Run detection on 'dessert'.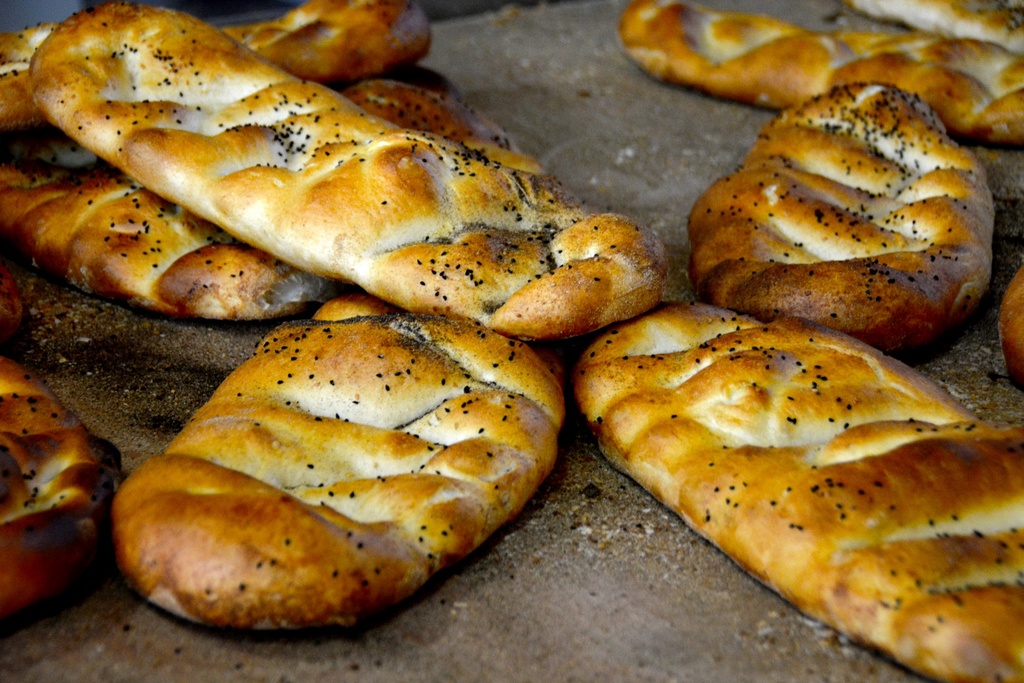
Result: l=684, t=88, r=993, b=347.
